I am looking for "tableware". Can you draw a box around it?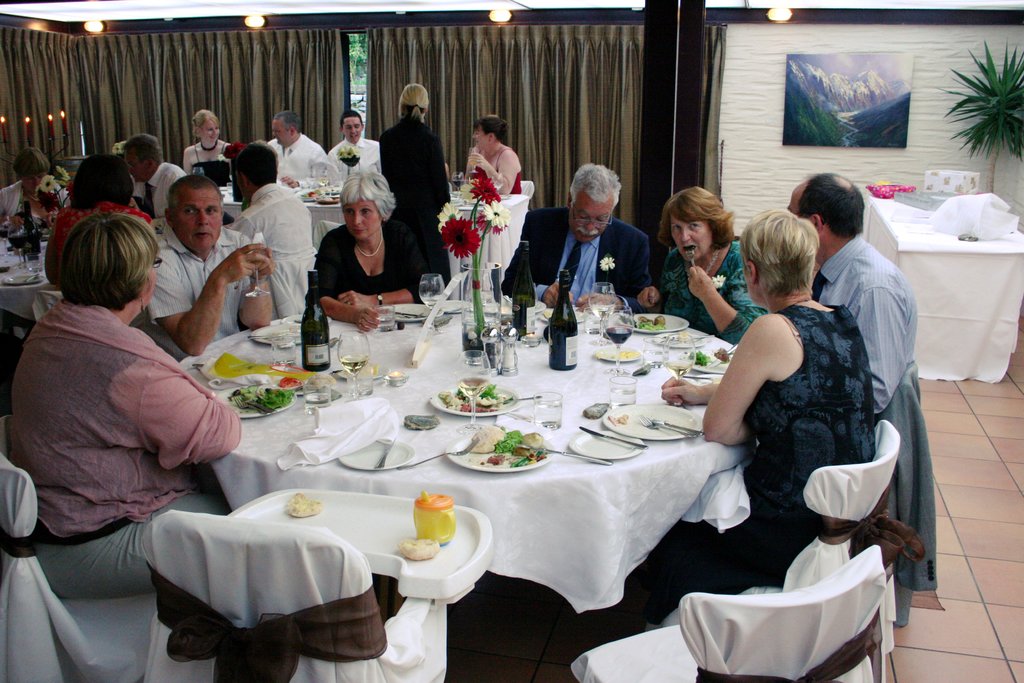
Sure, the bounding box is (x1=26, y1=264, x2=45, y2=281).
